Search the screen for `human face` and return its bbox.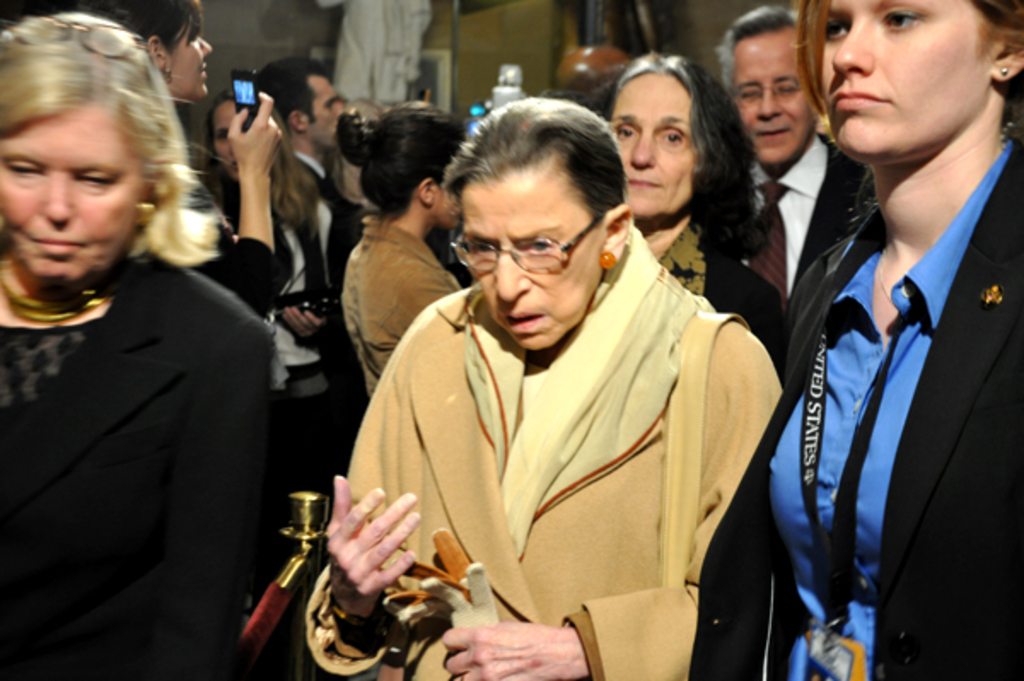
Found: pyautogui.locateOnScreen(821, 0, 995, 159).
